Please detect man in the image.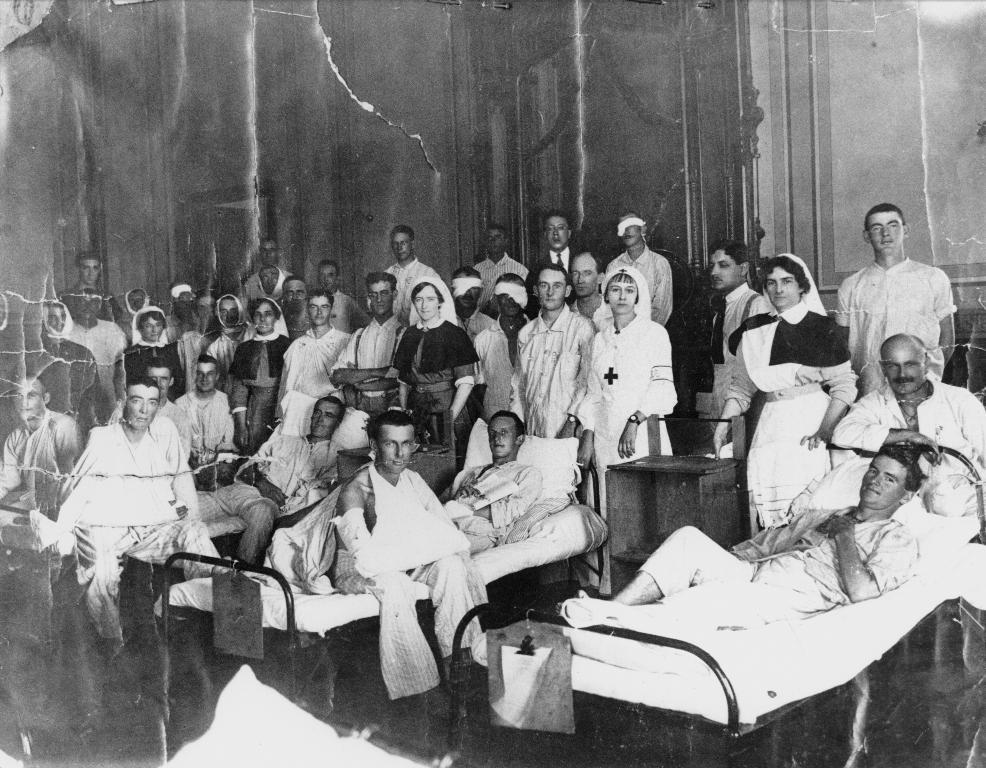
x1=565 y1=245 x2=607 y2=326.
